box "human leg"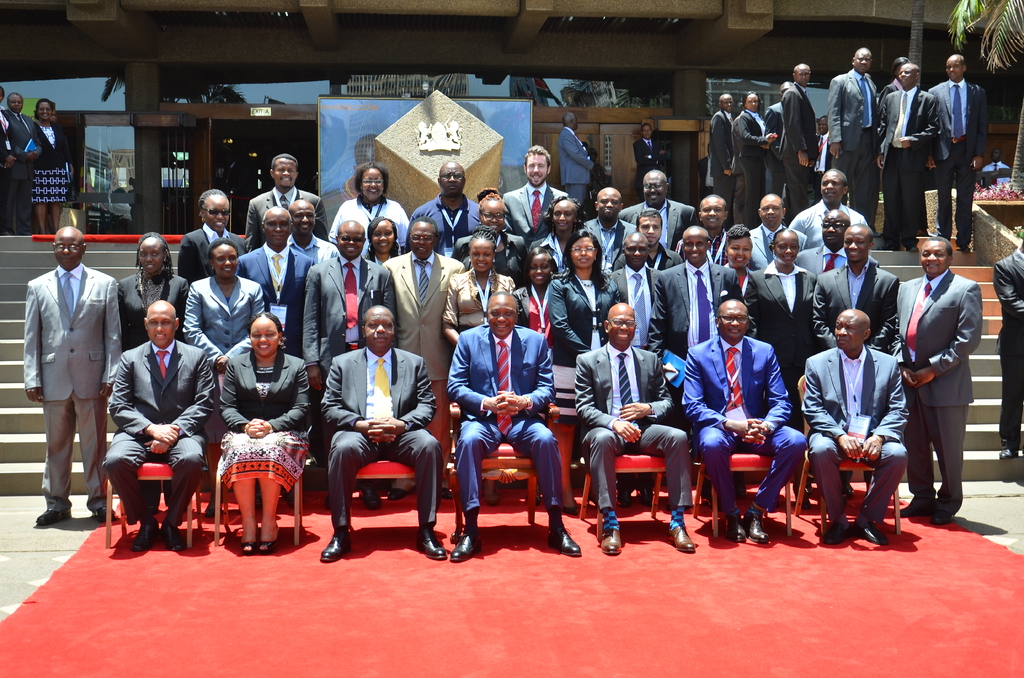
955/141/973/251
